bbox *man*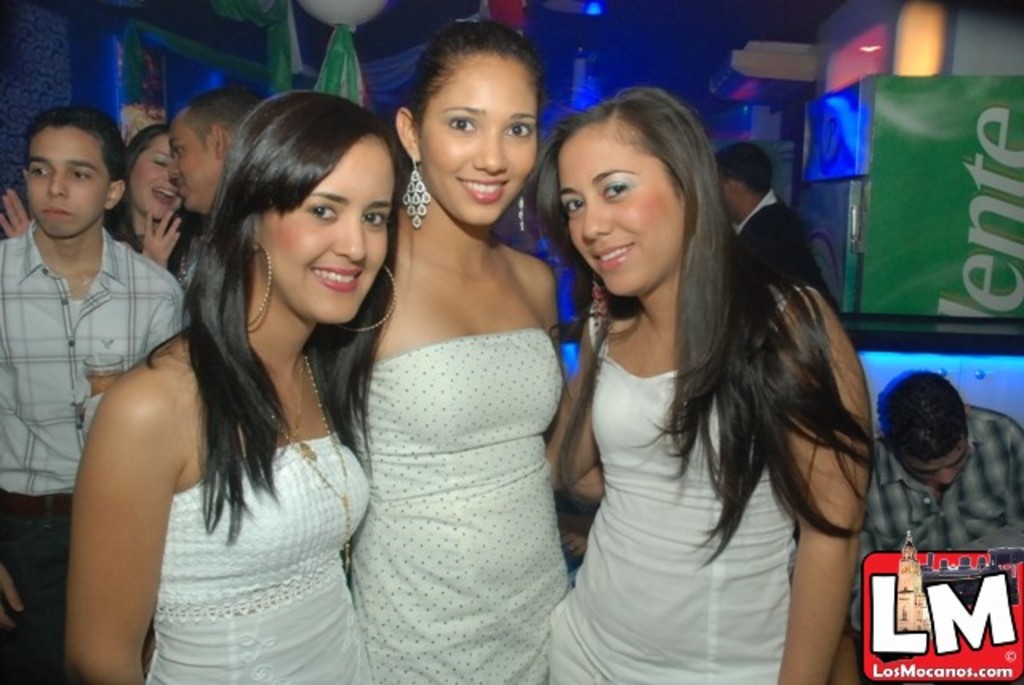
(168, 86, 264, 216)
